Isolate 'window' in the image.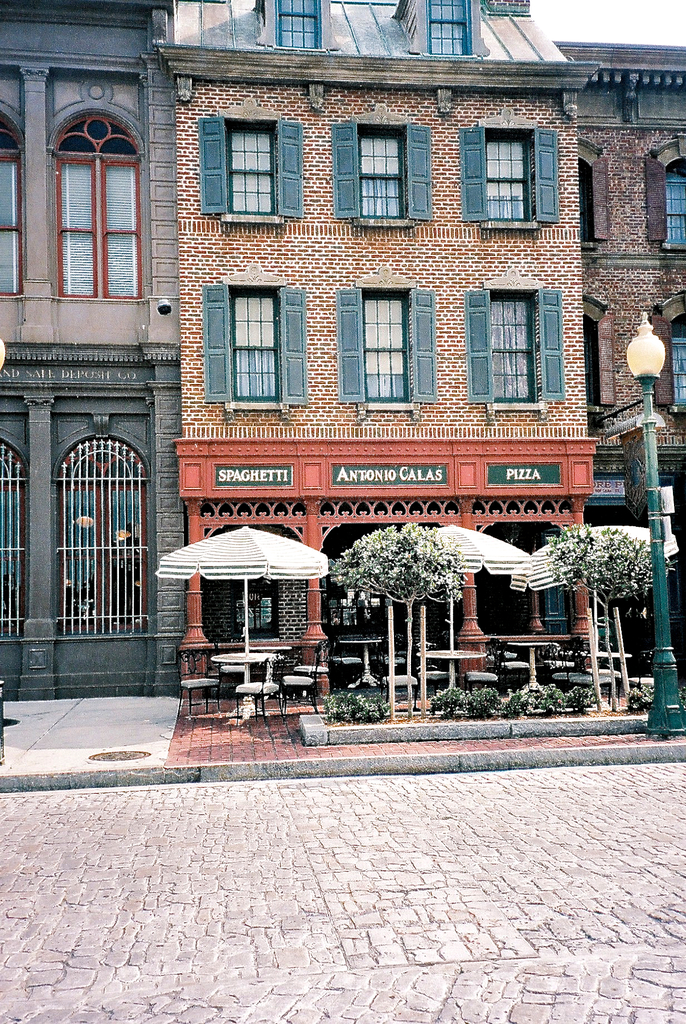
Isolated region: <box>322,102,445,232</box>.
